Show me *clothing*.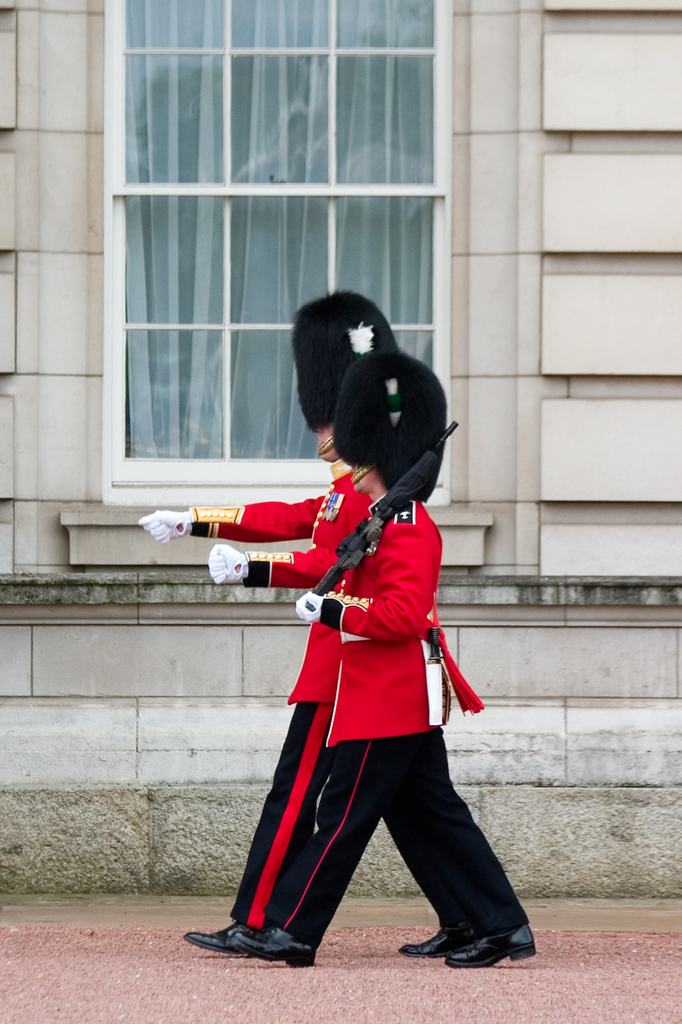
*clothing* is here: 193/467/461/948.
